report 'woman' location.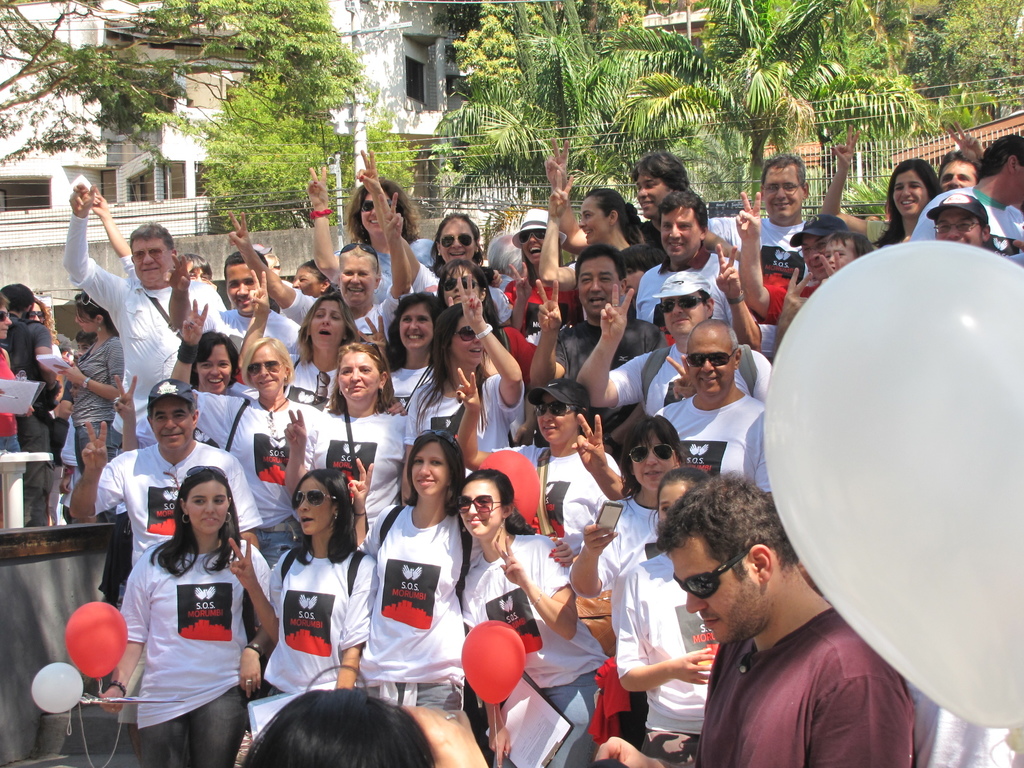
Report: {"x1": 404, "y1": 273, "x2": 527, "y2": 457}.
